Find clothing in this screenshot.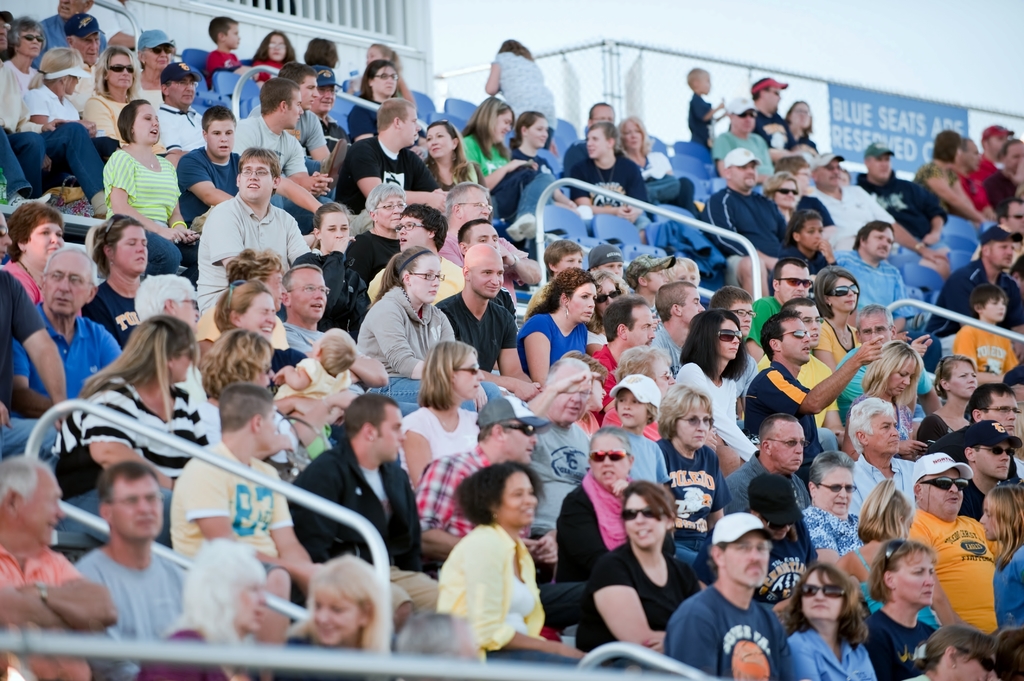
The bounding box for clothing is bbox(0, 272, 45, 456).
